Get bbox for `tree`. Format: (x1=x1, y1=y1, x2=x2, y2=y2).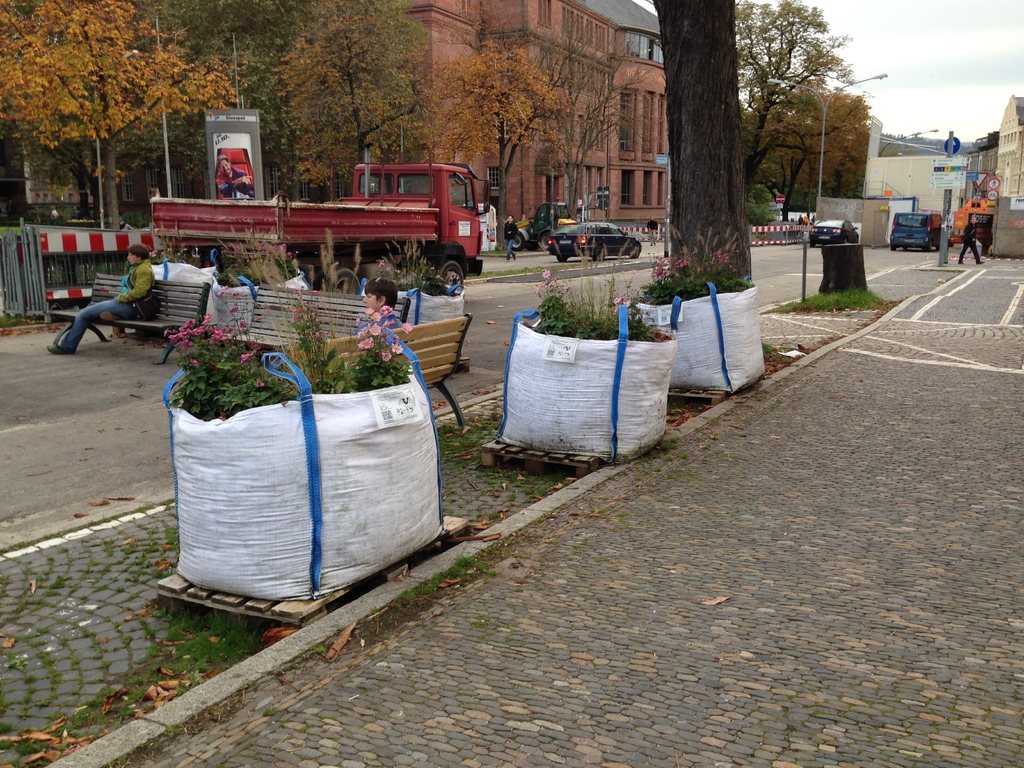
(x1=758, y1=91, x2=870, y2=223).
